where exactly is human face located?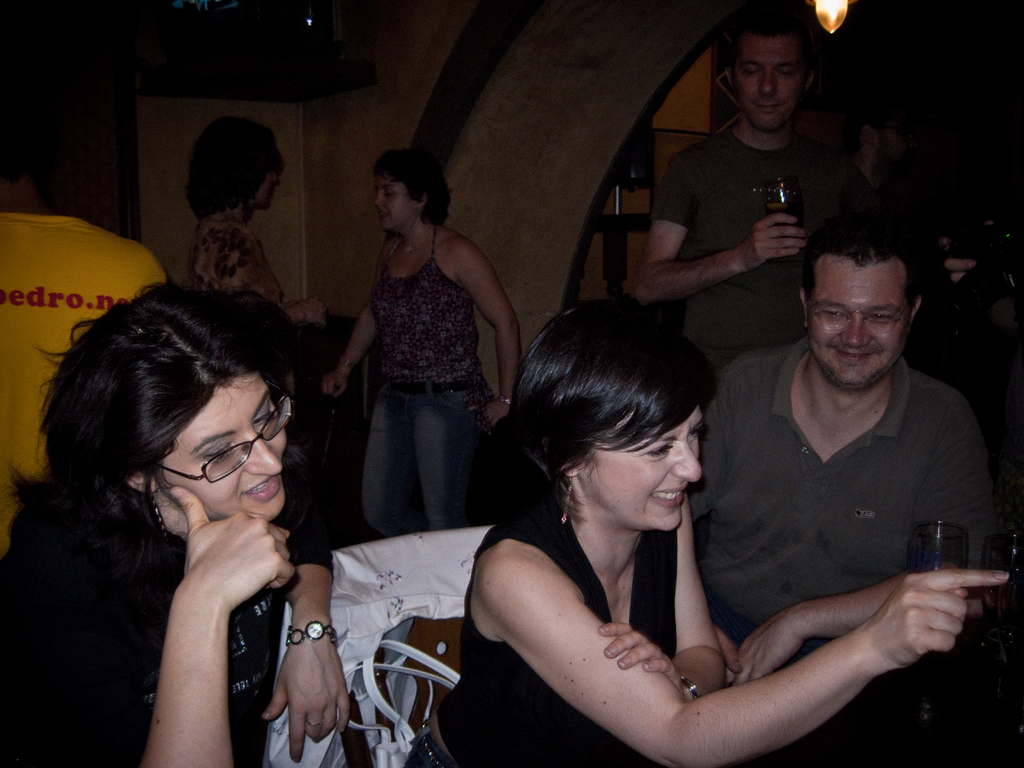
Its bounding box is 808 254 909 387.
